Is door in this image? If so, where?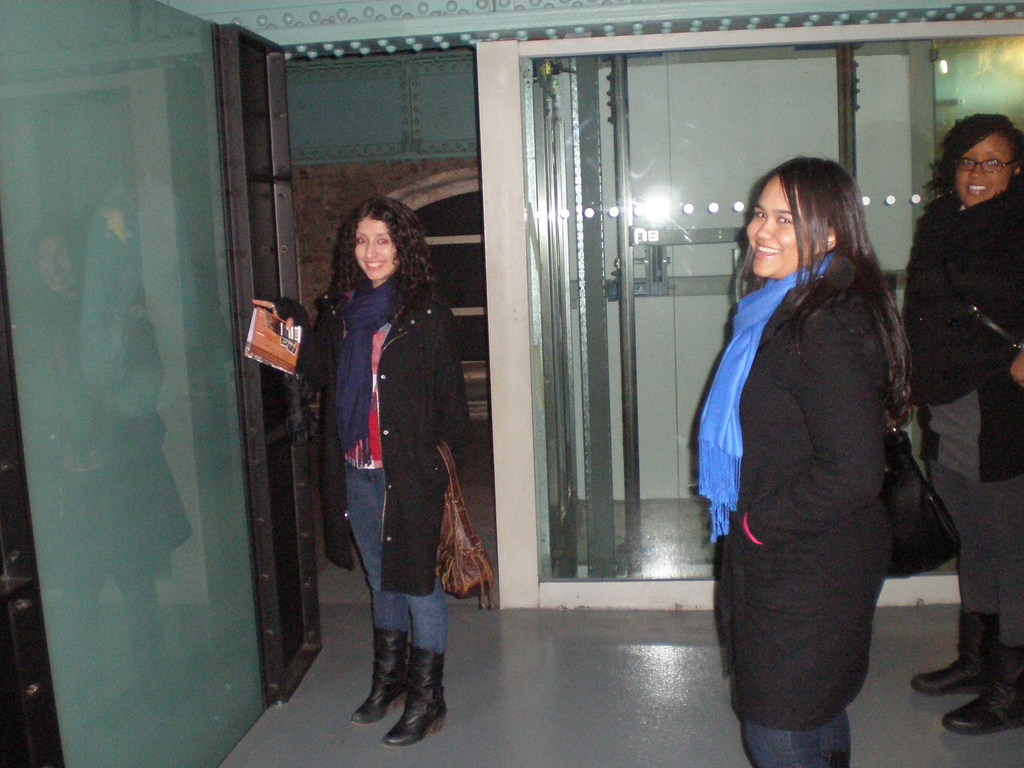
Yes, at box=[209, 26, 334, 696].
